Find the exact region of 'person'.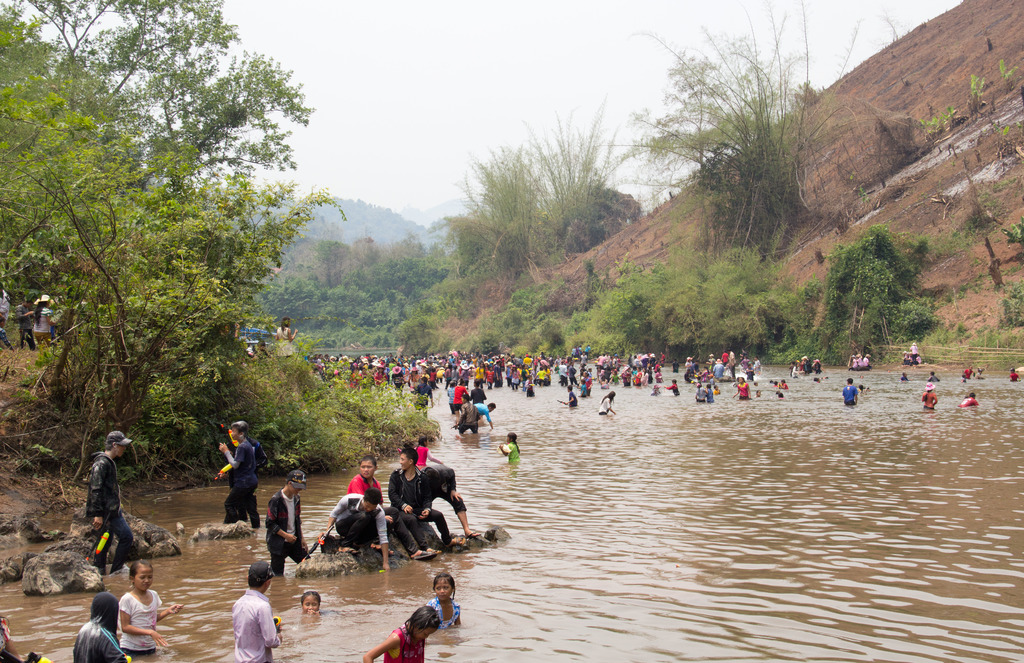
Exact region: (444,364,450,388).
